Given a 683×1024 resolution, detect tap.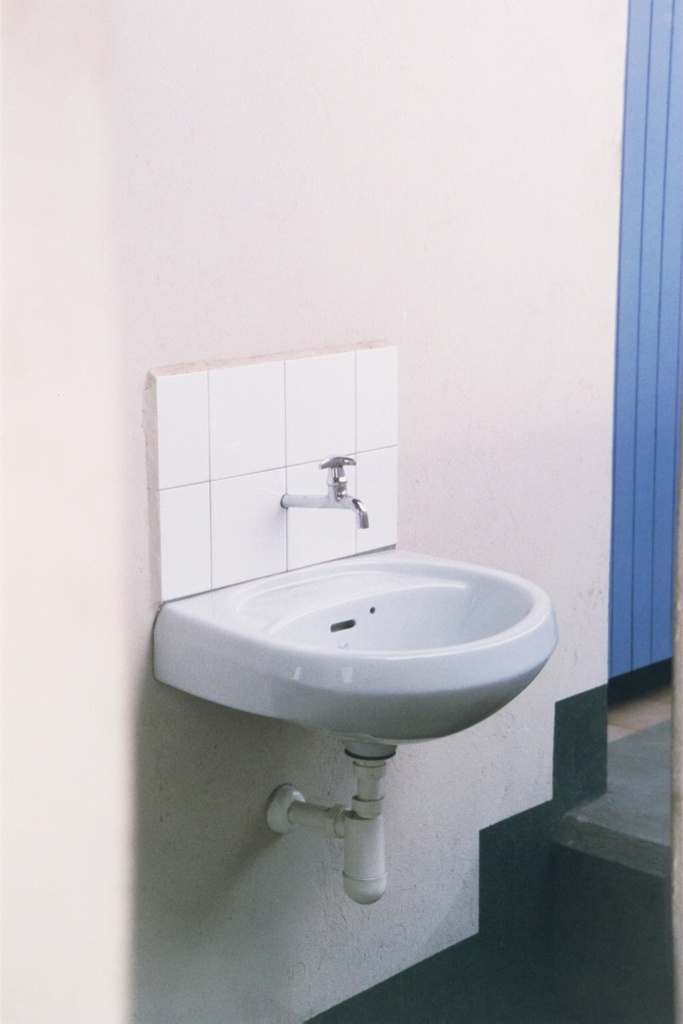
(280, 448, 371, 527).
